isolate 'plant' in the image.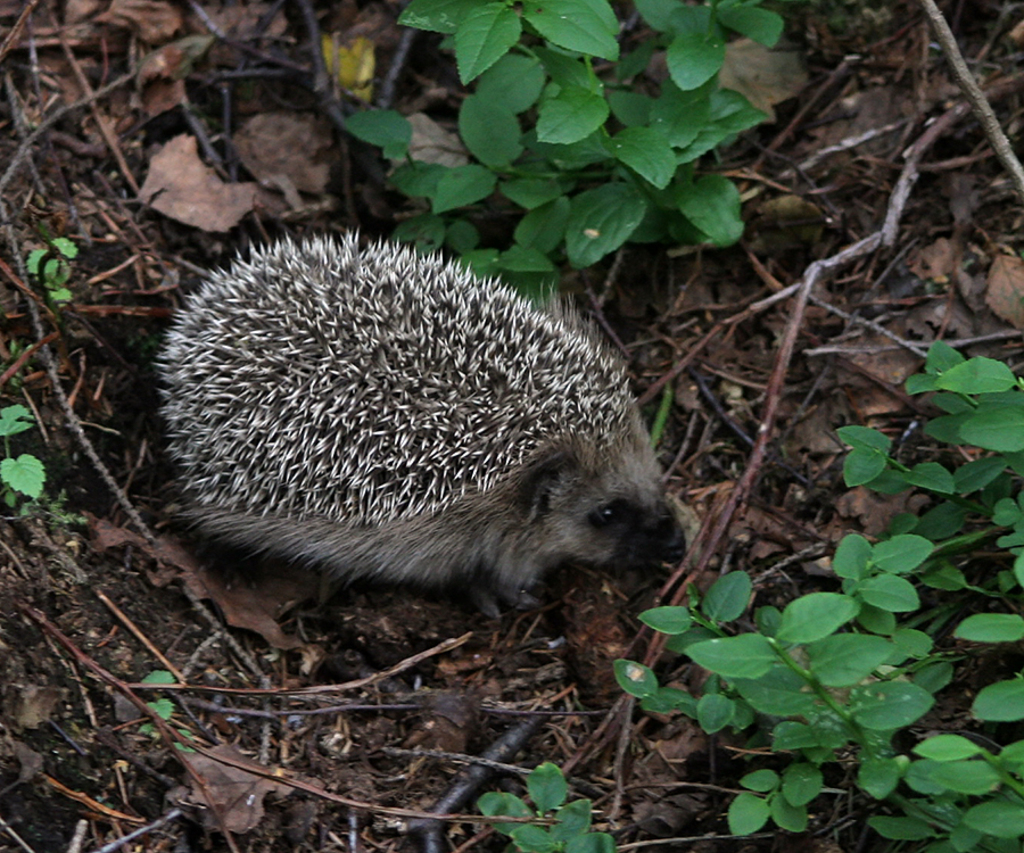
Isolated region: box=[477, 770, 617, 852].
